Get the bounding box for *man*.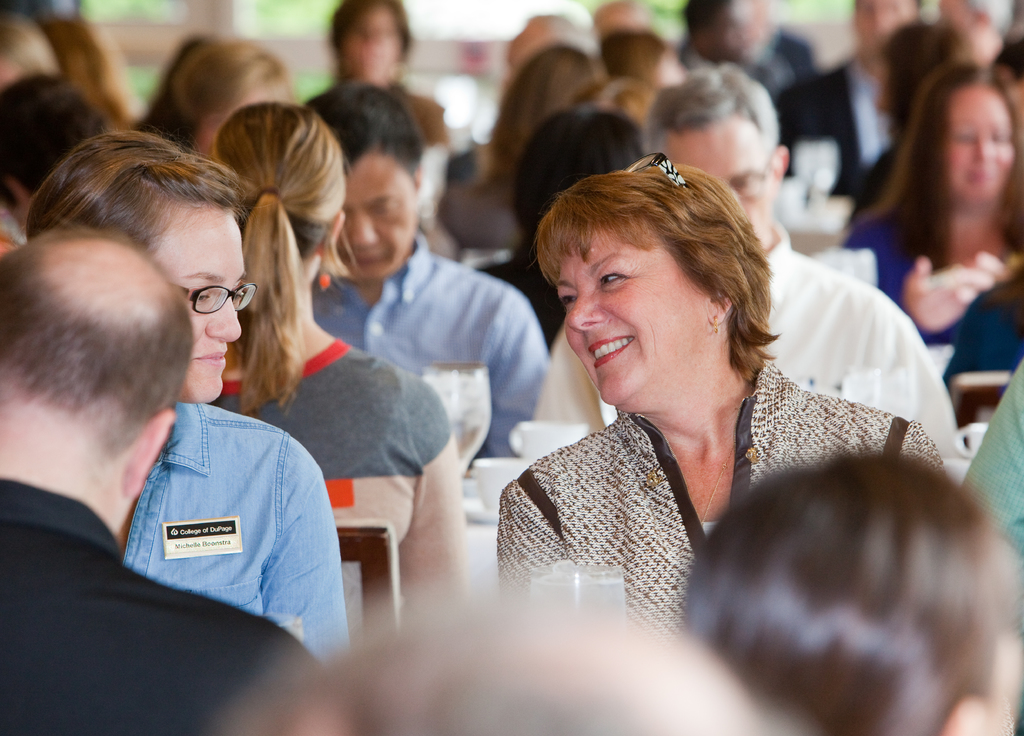
(300, 84, 554, 466).
